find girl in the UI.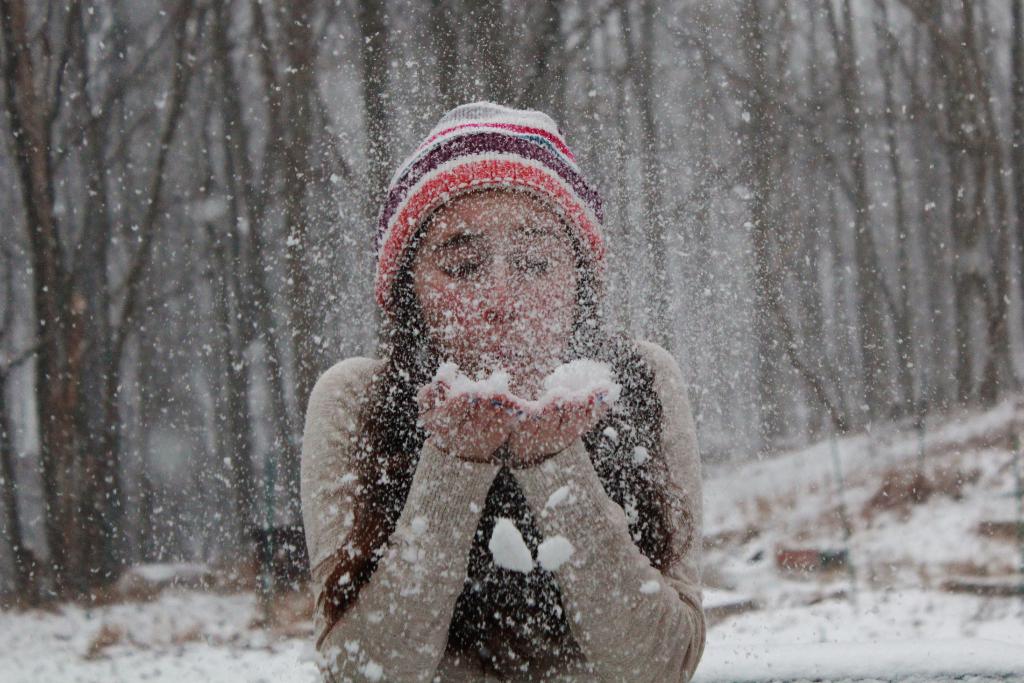
UI element at <region>295, 100, 707, 682</region>.
